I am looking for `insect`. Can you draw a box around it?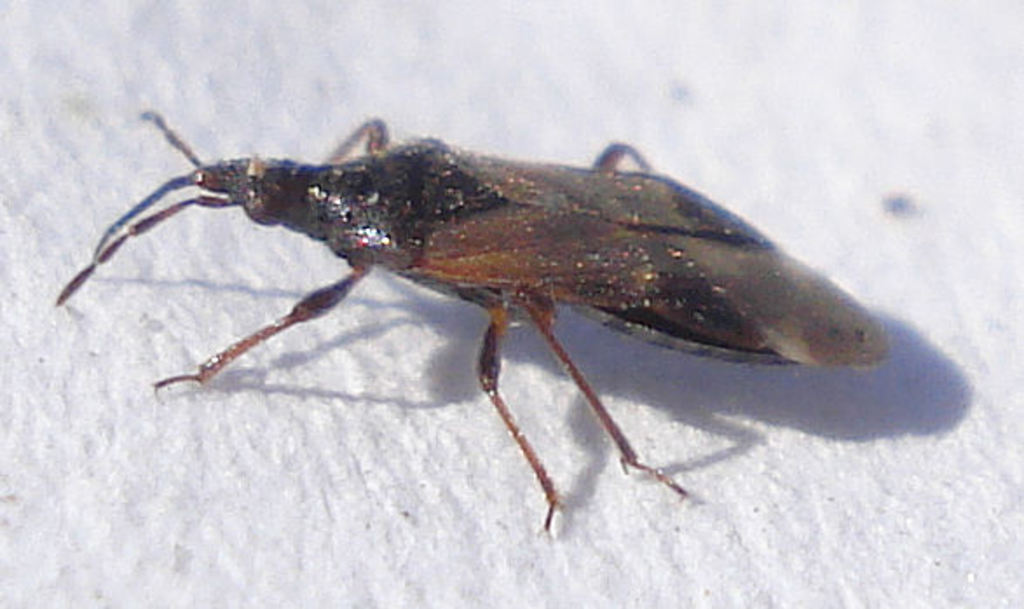
Sure, the bounding box is (52,101,881,530).
